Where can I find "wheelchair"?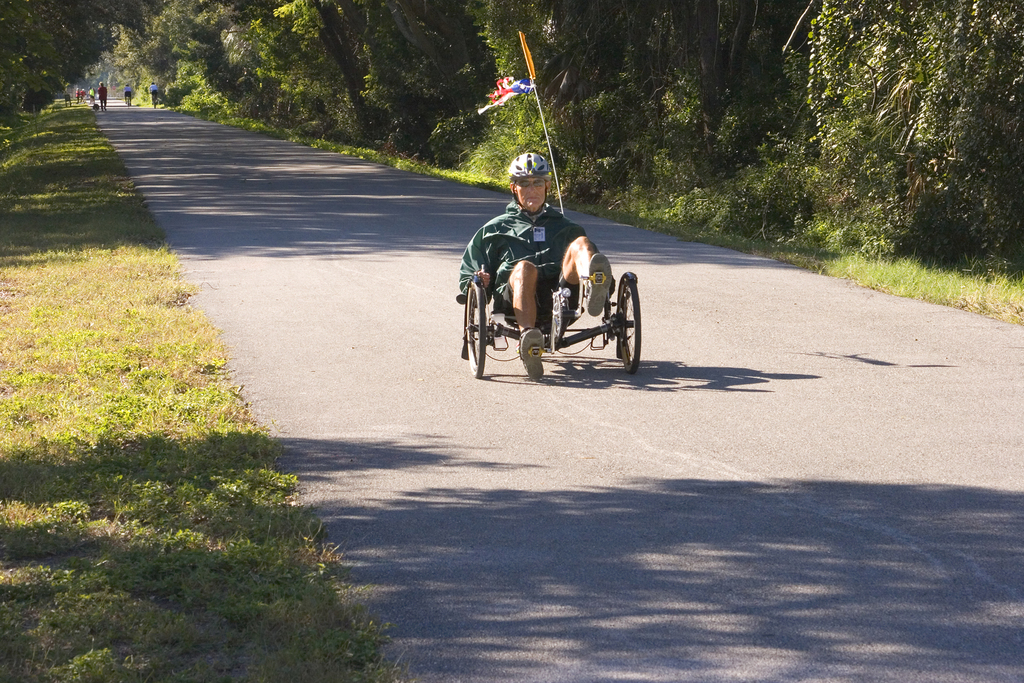
You can find it at 459/188/660/386.
